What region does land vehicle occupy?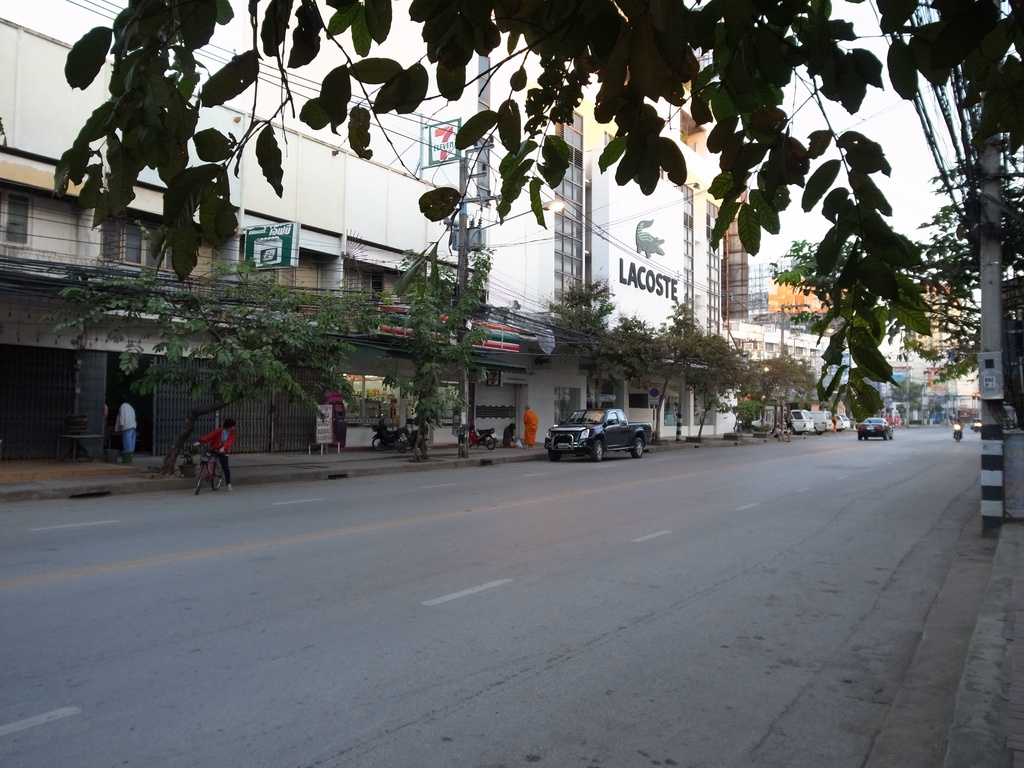
bbox(464, 423, 499, 454).
